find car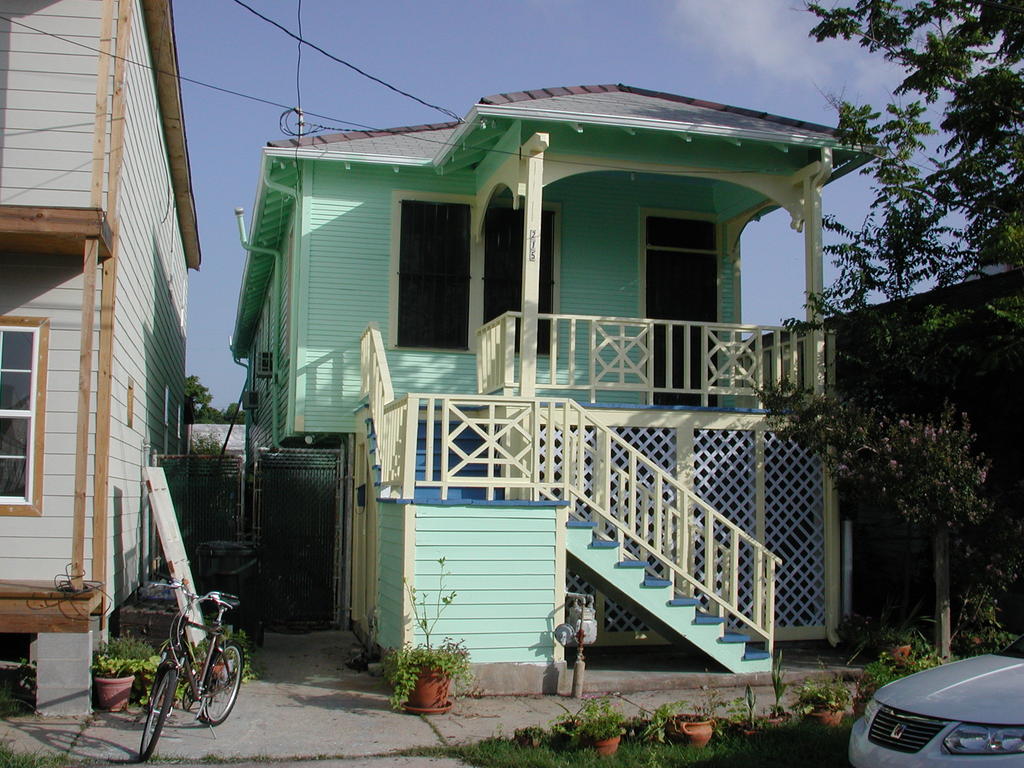
crop(849, 639, 1023, 767)
